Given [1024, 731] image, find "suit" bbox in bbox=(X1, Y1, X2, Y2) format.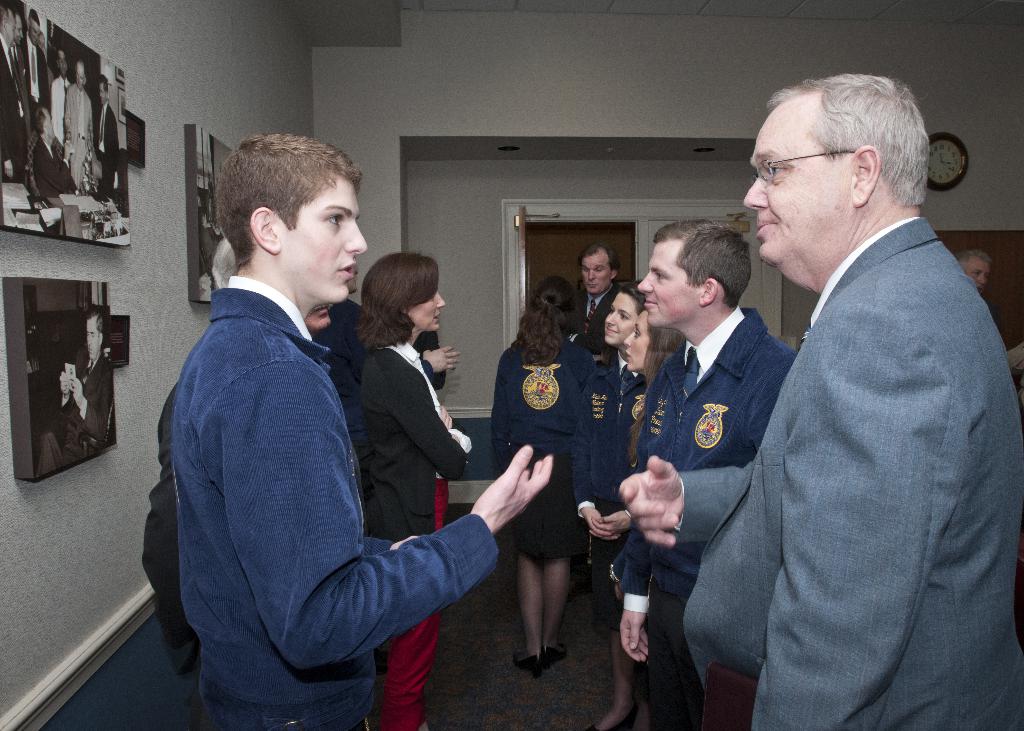
bbox=(49, 72, 72, 145).
